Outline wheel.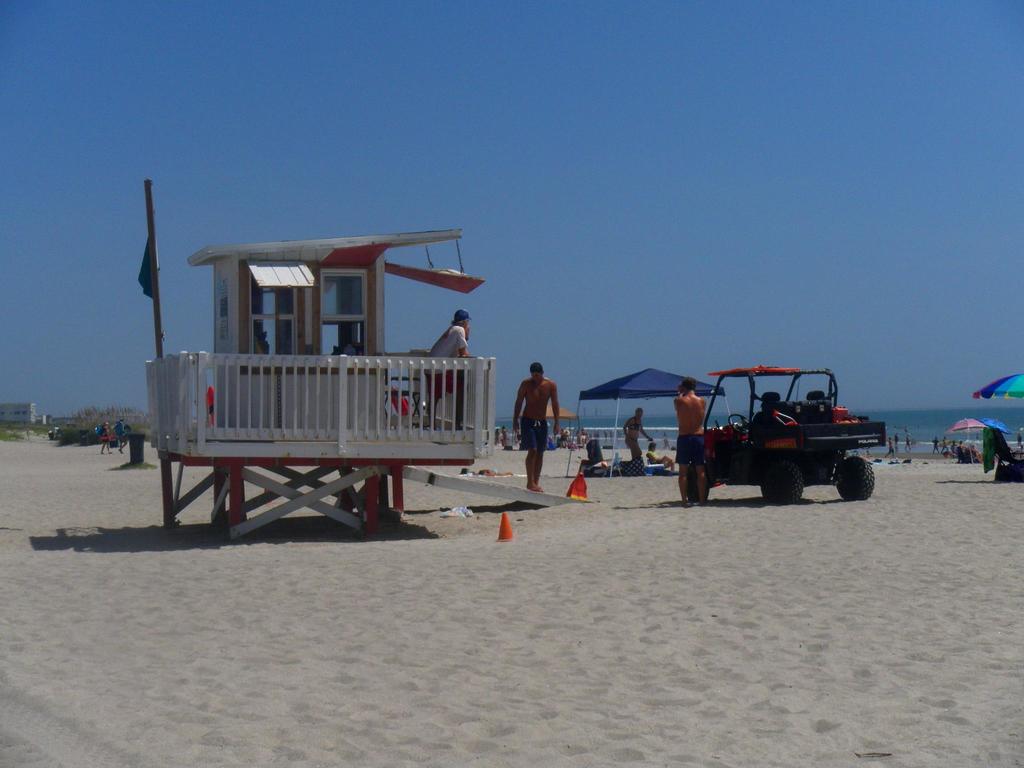
Outline: bbox=[686, 466, 710, 509].
